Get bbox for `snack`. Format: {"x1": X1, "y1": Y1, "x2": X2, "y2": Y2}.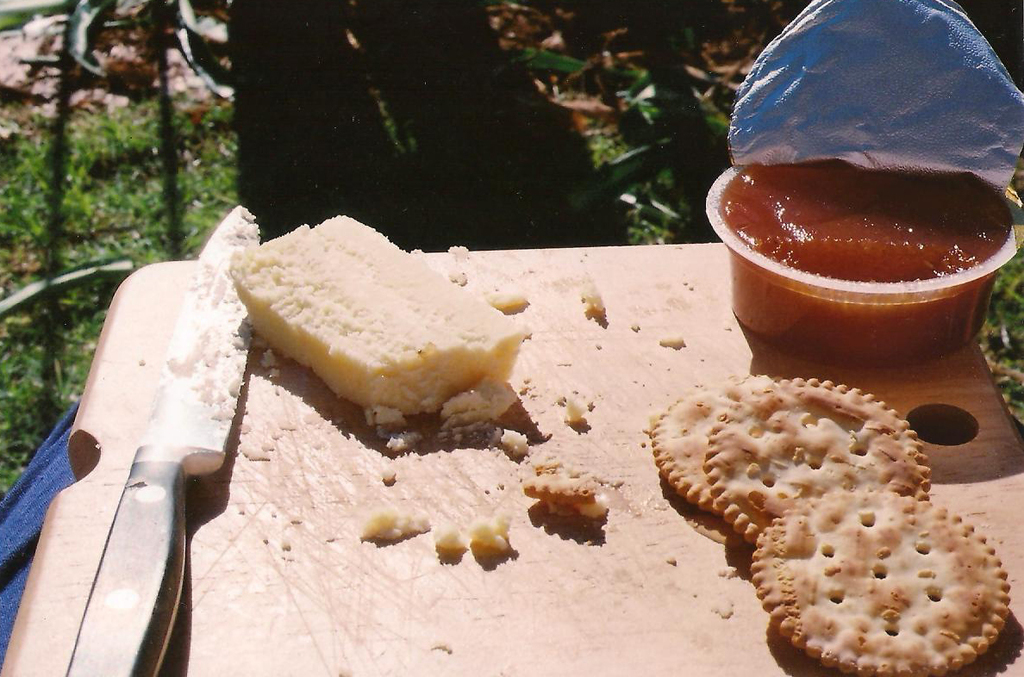
{"x1": 705, "y1": 376, "x2": 926, "y2": 549}.
